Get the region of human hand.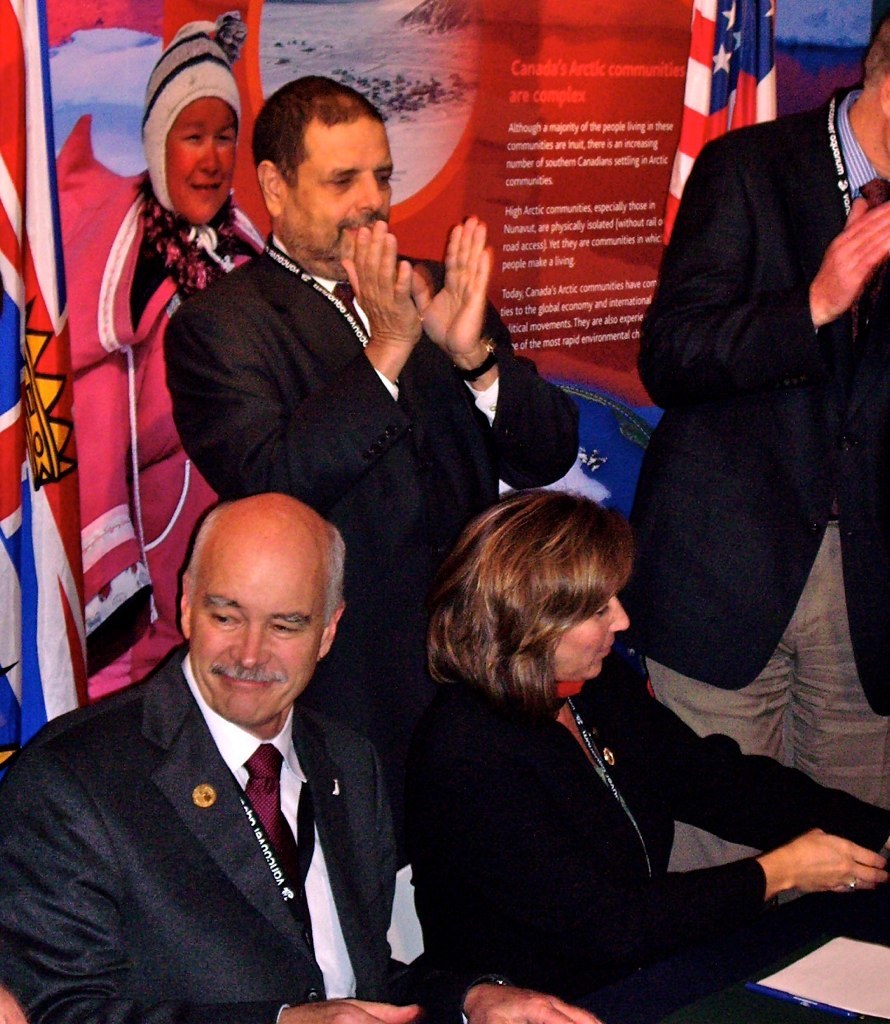
left=464, top=982, right=600, bottom=1023.
